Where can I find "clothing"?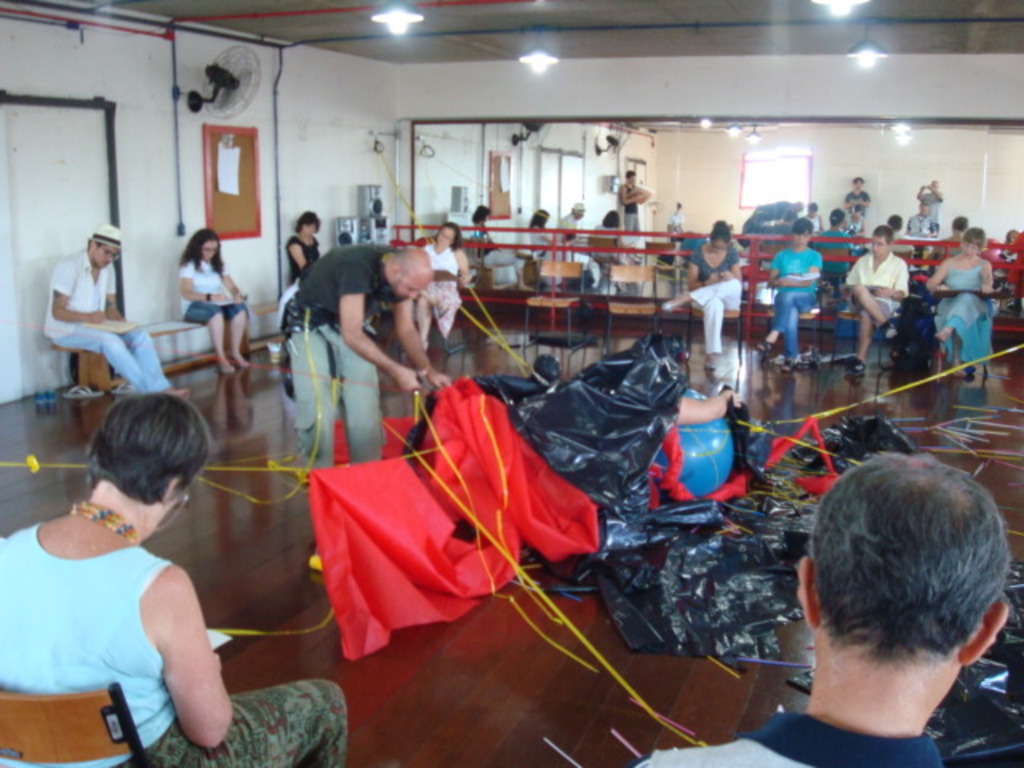
You can find it at 176:256:250:315.
